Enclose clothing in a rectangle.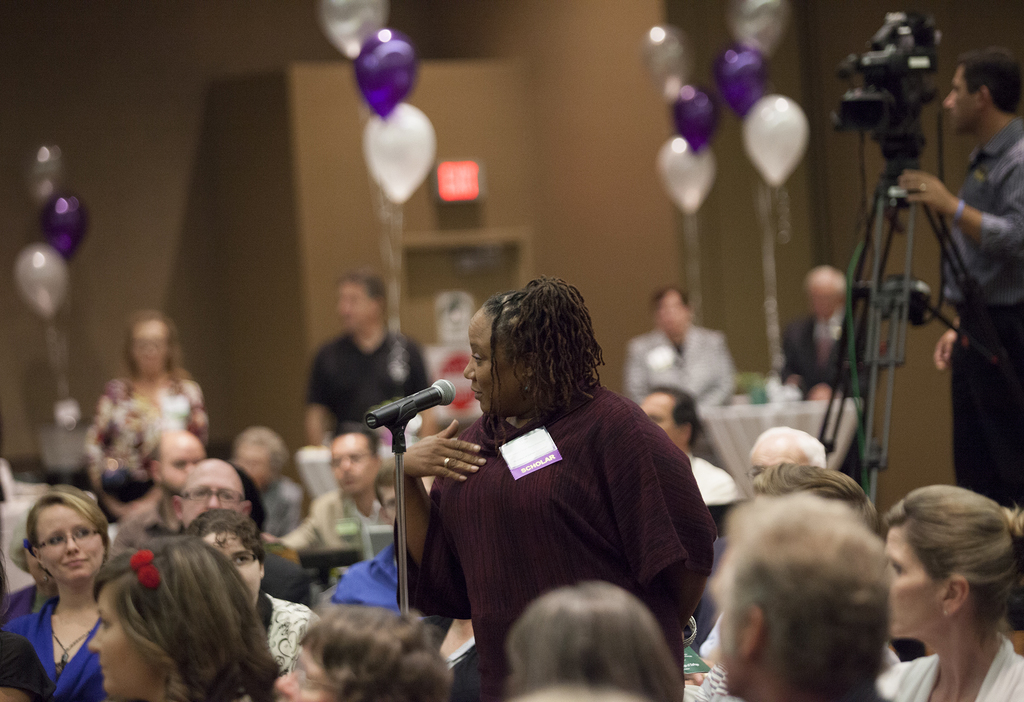
rect(271, 486, 396, 552).
